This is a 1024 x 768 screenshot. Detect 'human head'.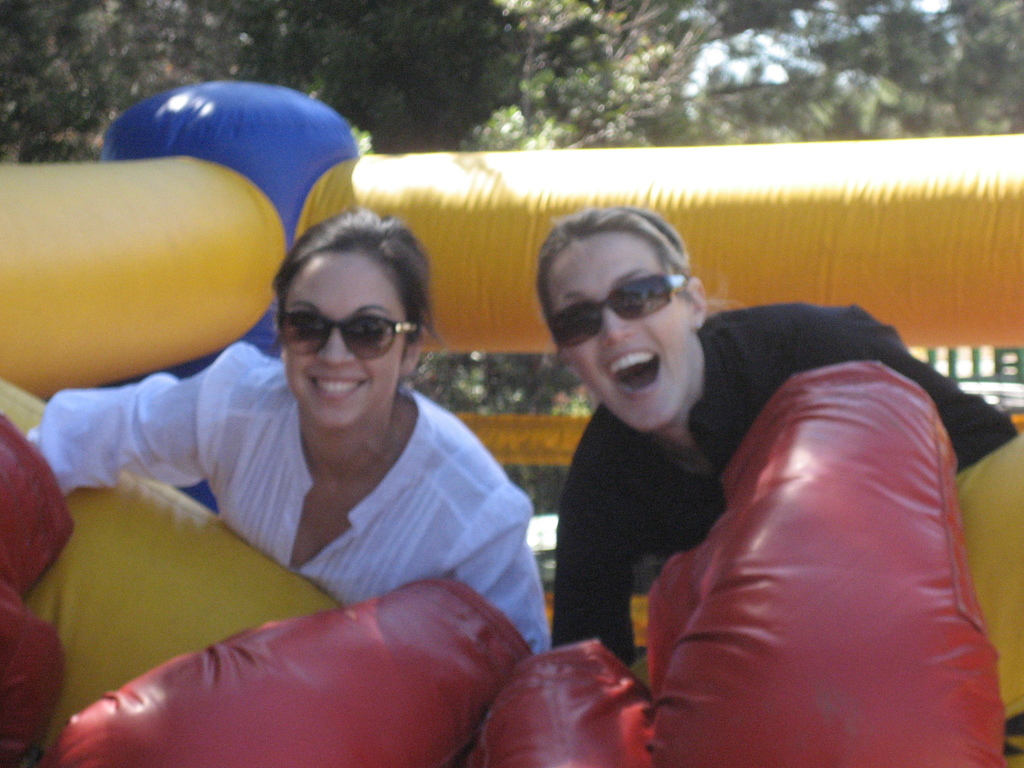
(x1=273, y1=212, x2=435, y2=428).
